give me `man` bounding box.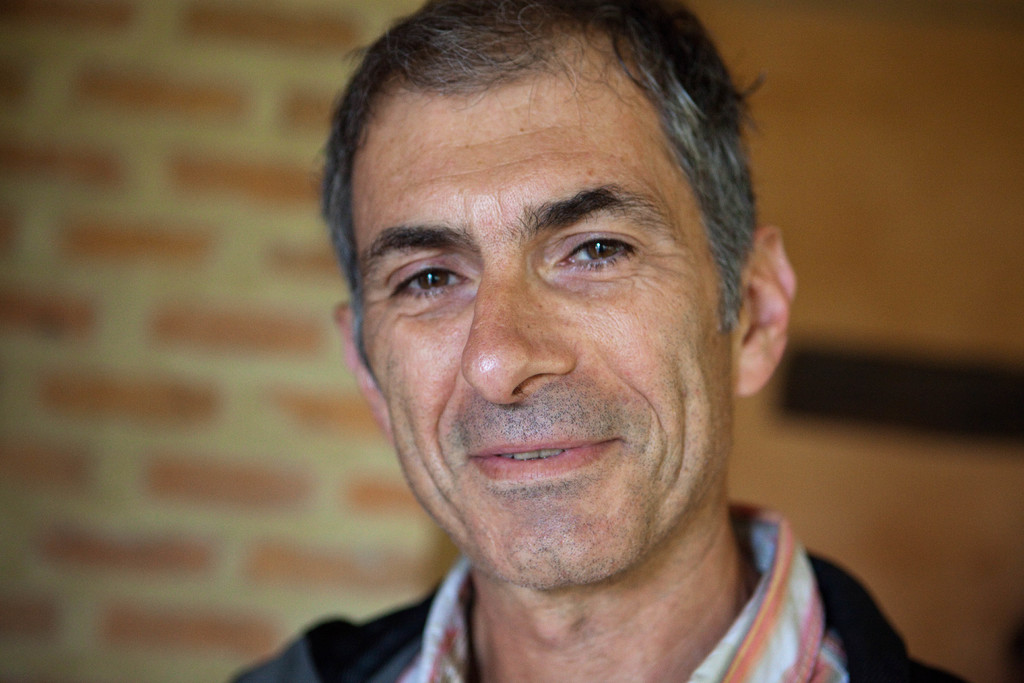
{"left": 191, "top": 0, "right": 965, "bottom": 682}.
